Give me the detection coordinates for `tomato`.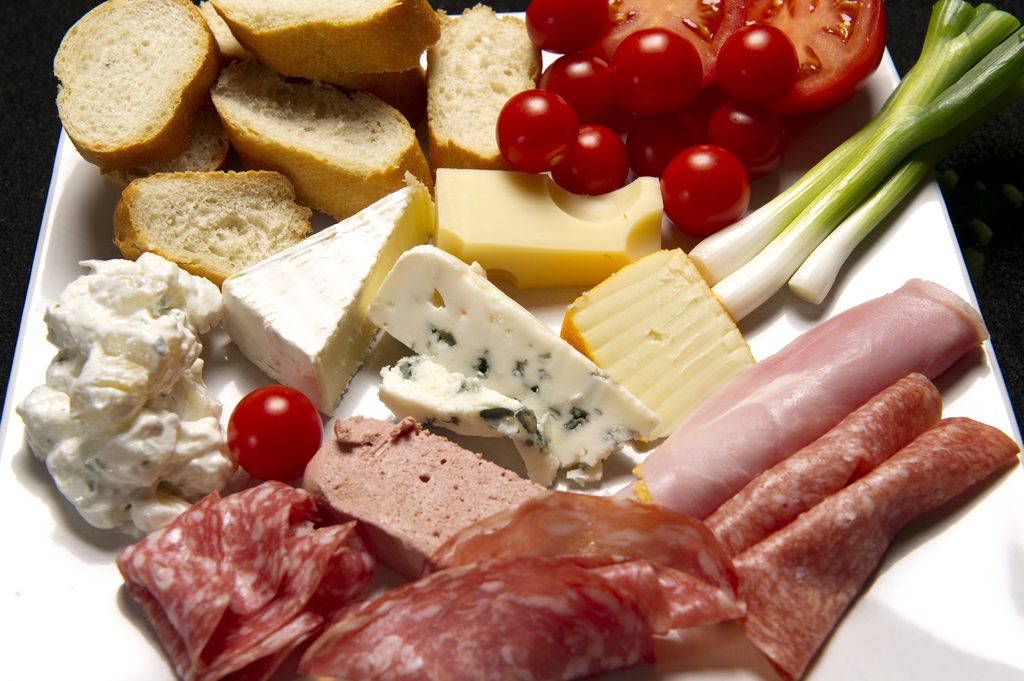
661,146,751,235.
